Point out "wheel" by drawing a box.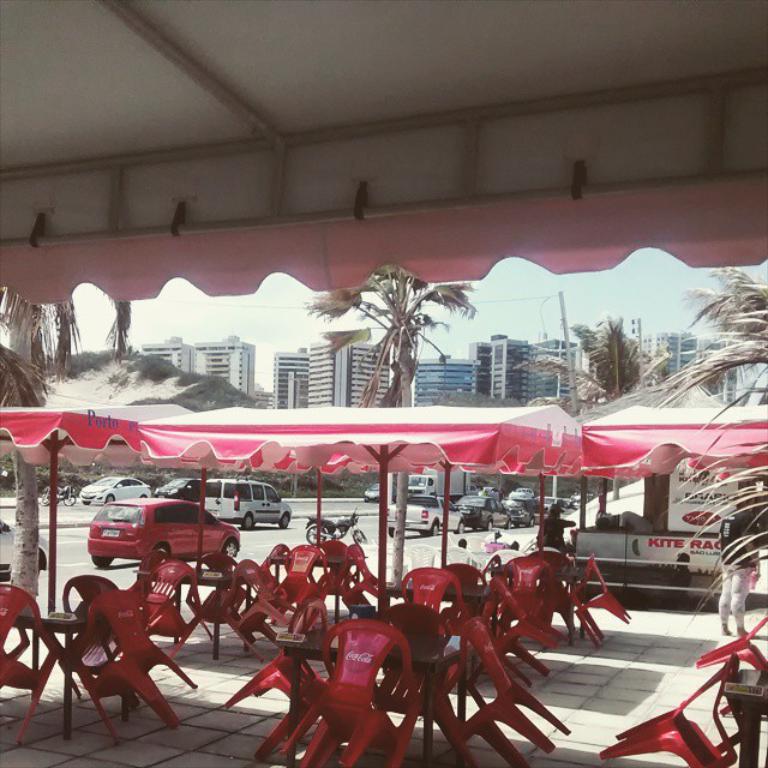
<box>91,553,115,570</box>.
